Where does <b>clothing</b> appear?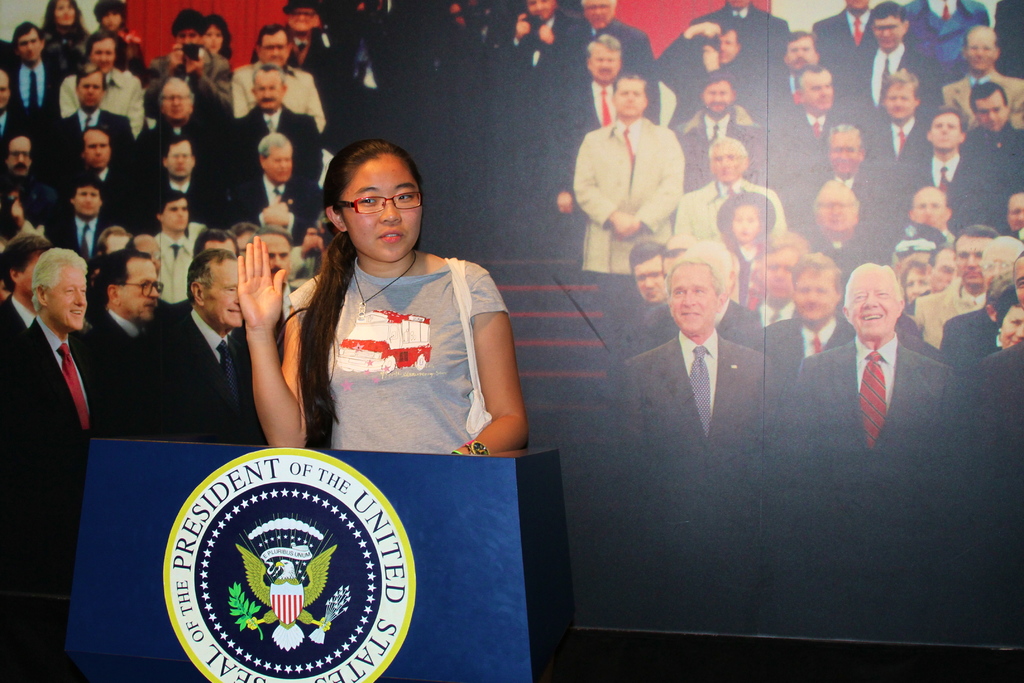
Appears at 10 49 68 132.
